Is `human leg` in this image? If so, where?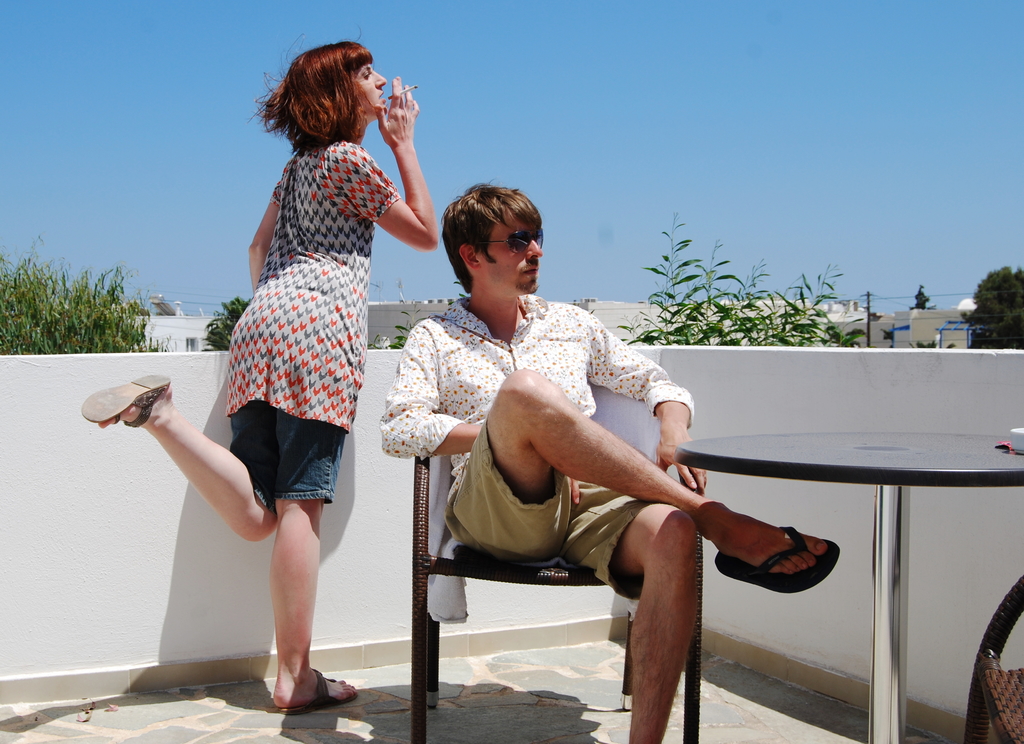
Yes, at <bbox>269, 422, 358, 712</bbox>.
